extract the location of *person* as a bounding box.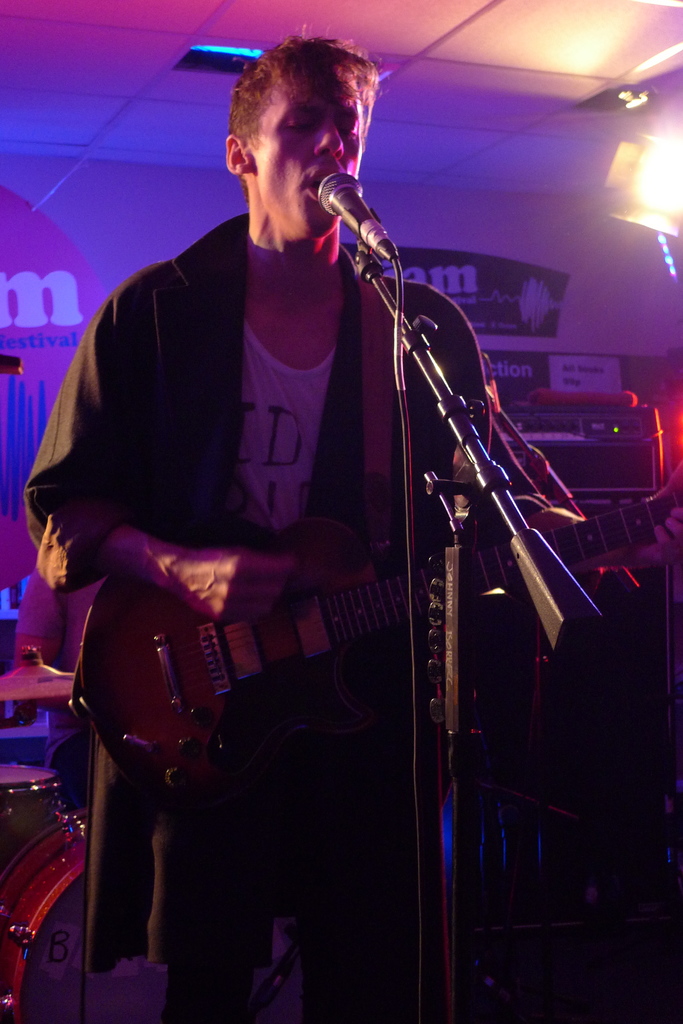
rect(38, 24, 510, 1023).
